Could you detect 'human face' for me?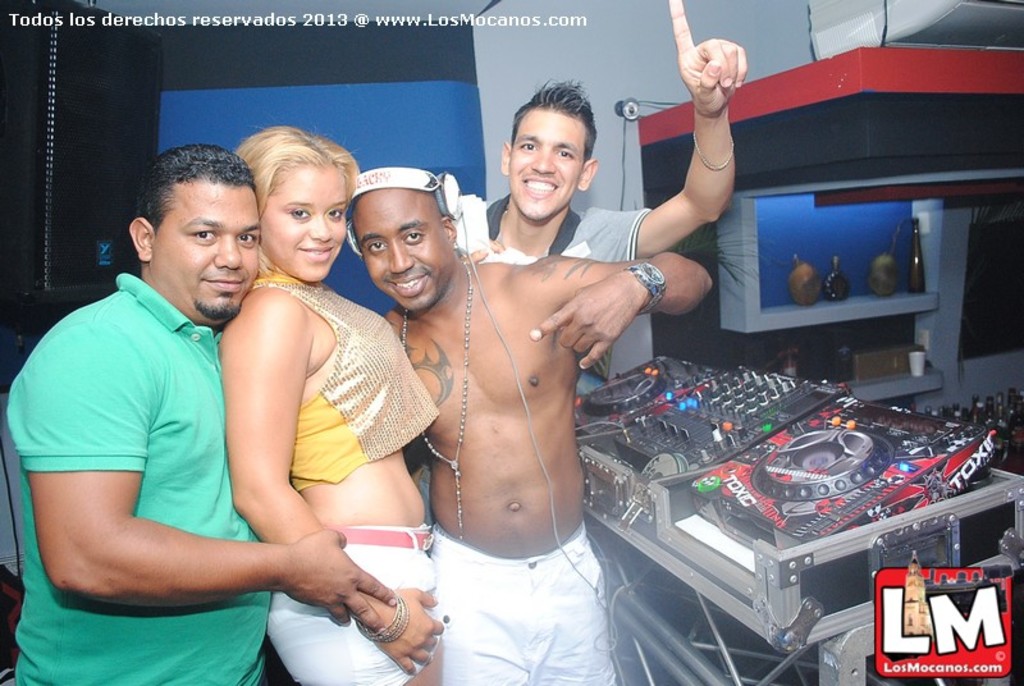
Detection result: crop(349, 193, 448, 316).
